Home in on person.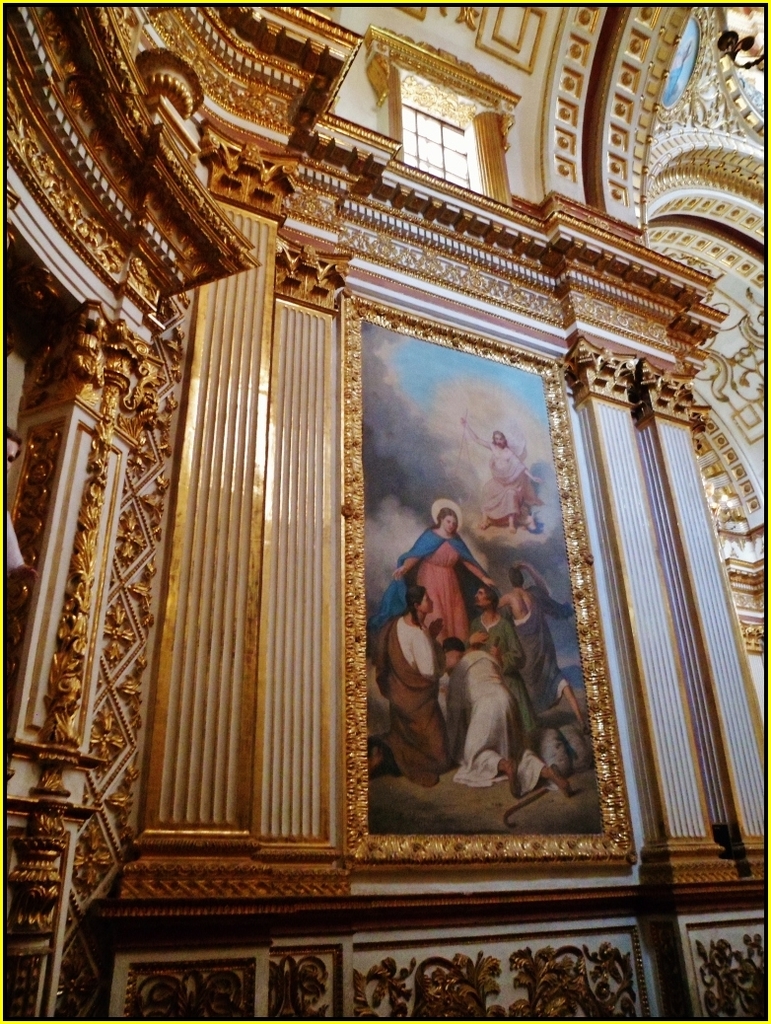
Homed in at box=[462, 414, 540, 535].
